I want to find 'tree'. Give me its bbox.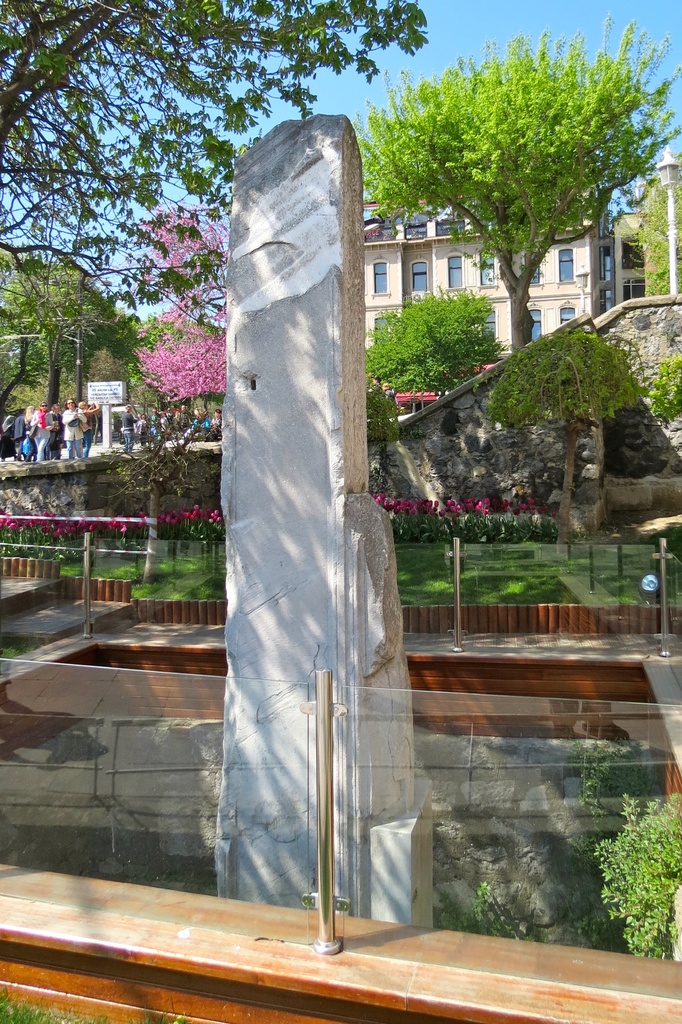
[362, 279, 502, 409].
